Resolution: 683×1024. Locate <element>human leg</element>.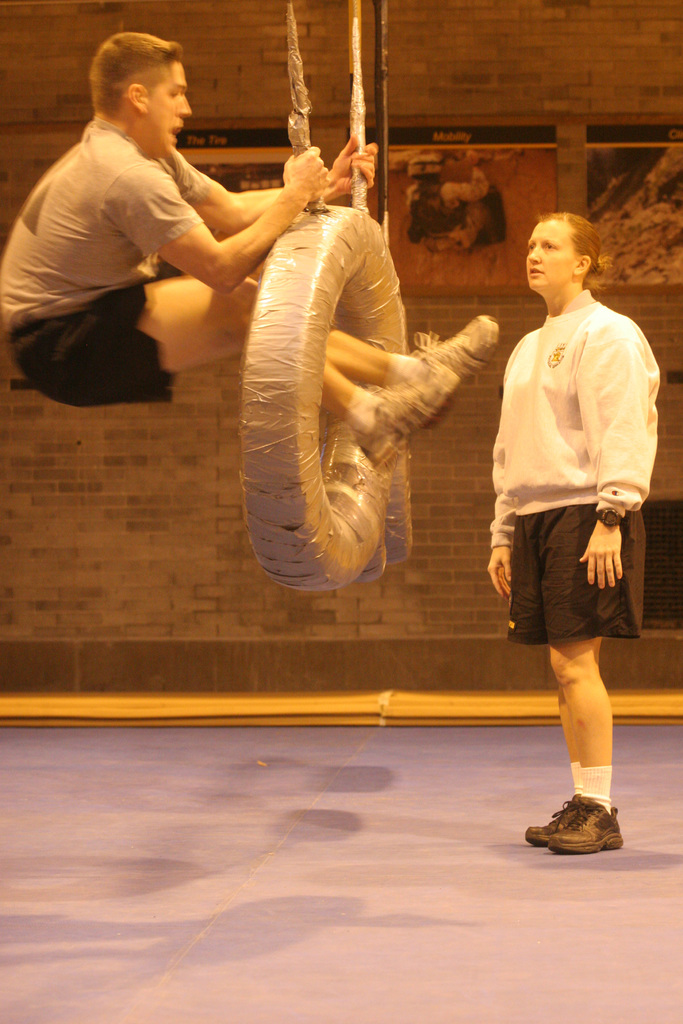
{"x1": 322, "y1": 311, "x2": 509, "y2": 407}.
